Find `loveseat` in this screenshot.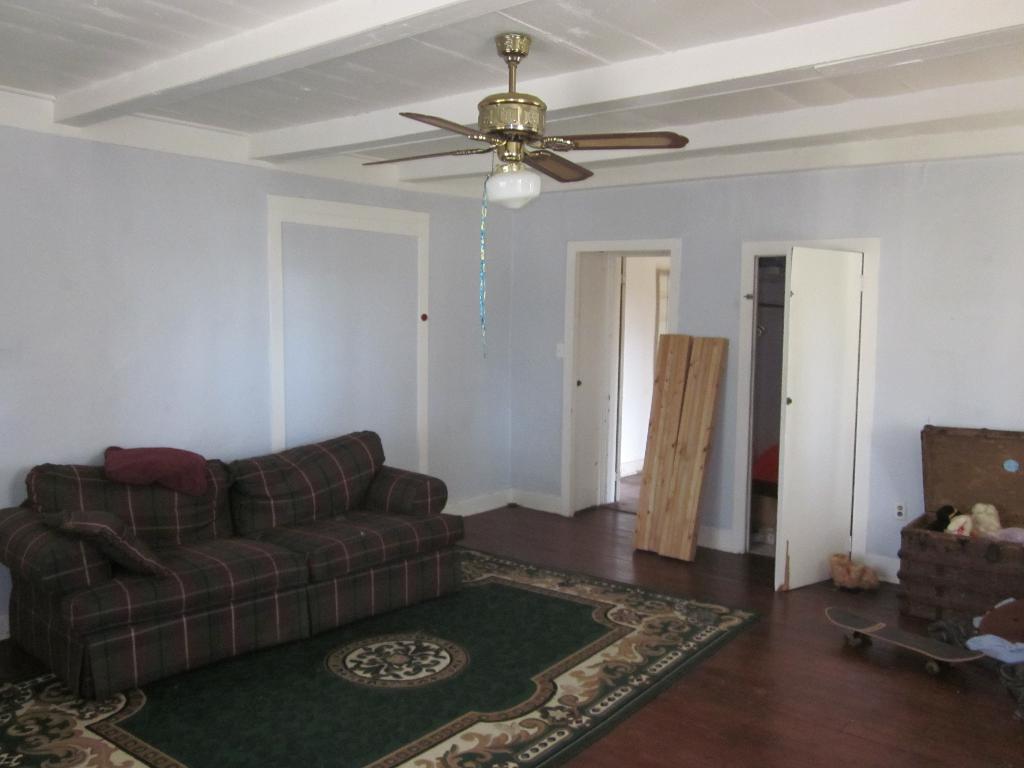
The bounding box for `loveseat` is [x1=0, y1=458, x2=435, y2=707].
